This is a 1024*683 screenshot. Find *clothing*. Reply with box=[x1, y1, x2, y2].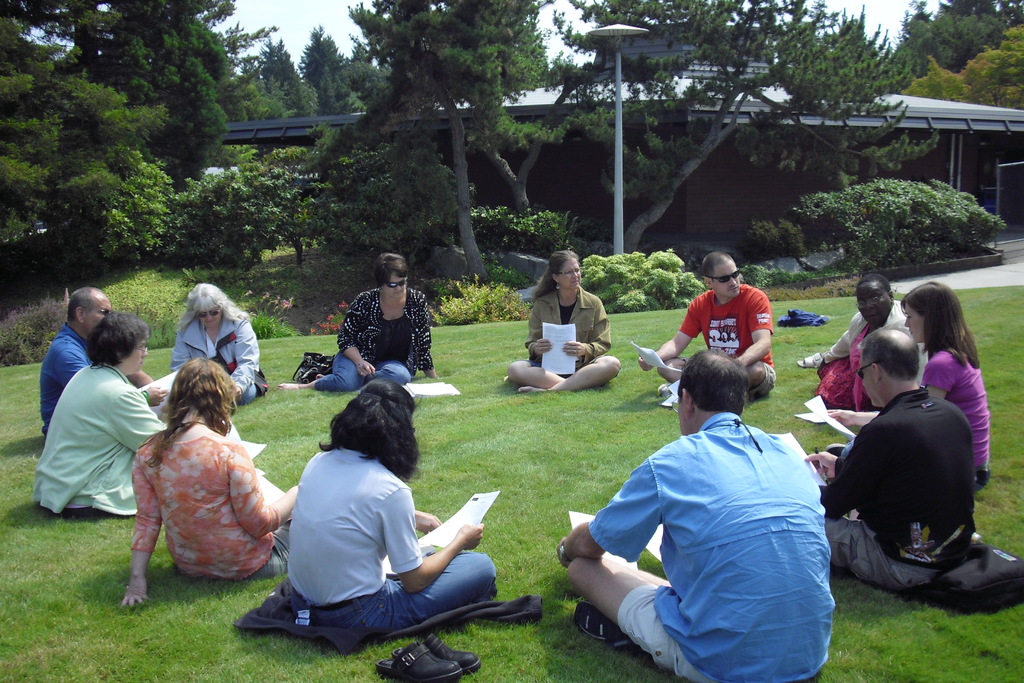
box=[129, 422, 285, 605].
